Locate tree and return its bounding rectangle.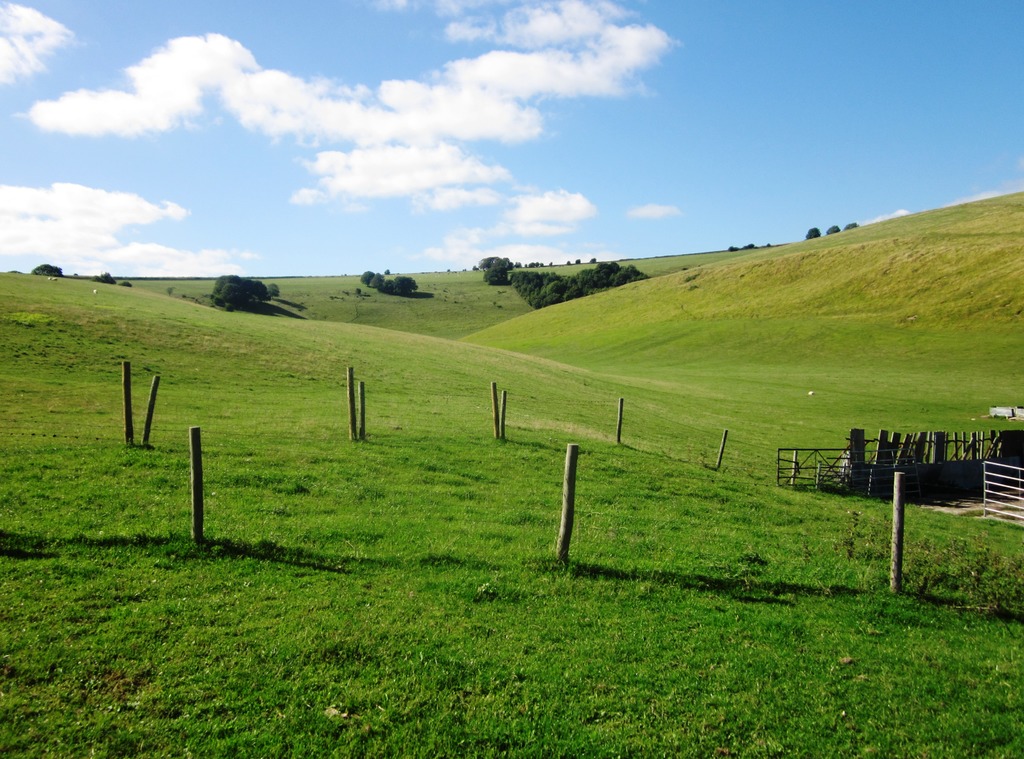
[x1=209, y1=273, x2=252, y2=313].
